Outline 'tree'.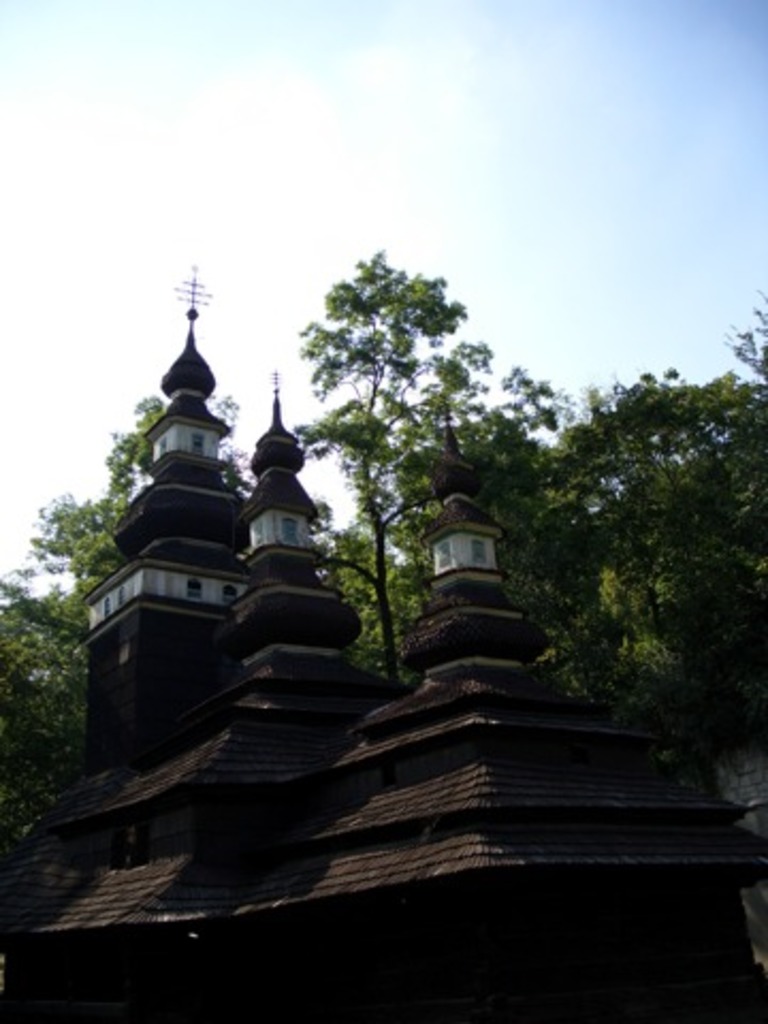
Outline: 271,220,503,653.
